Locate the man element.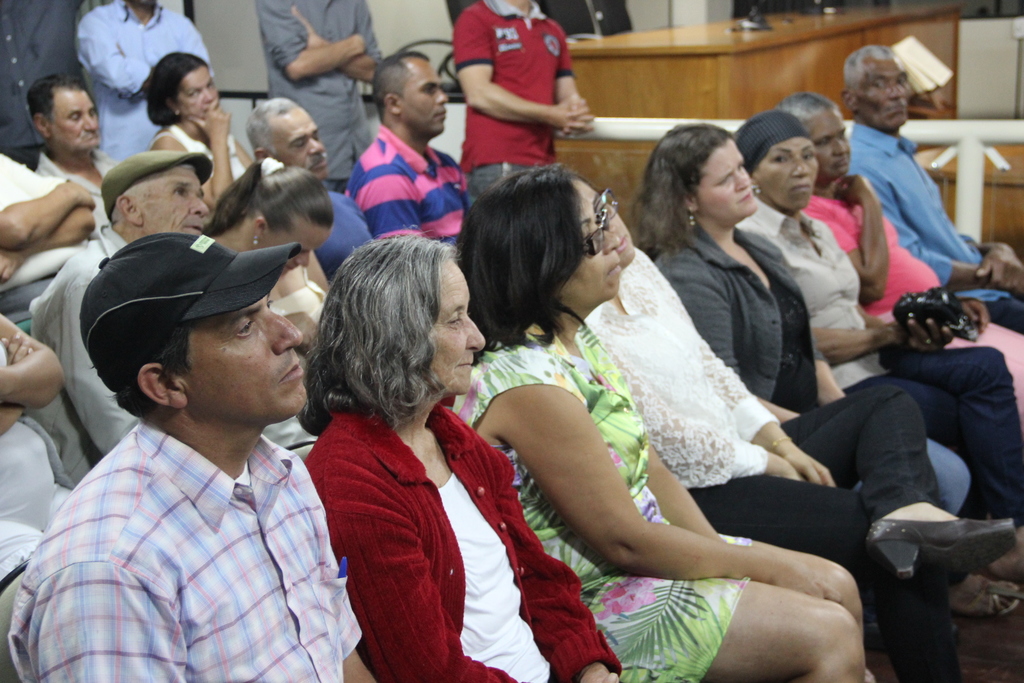
Element bbox: (left=255, top=0, right=386, bottom=200).
